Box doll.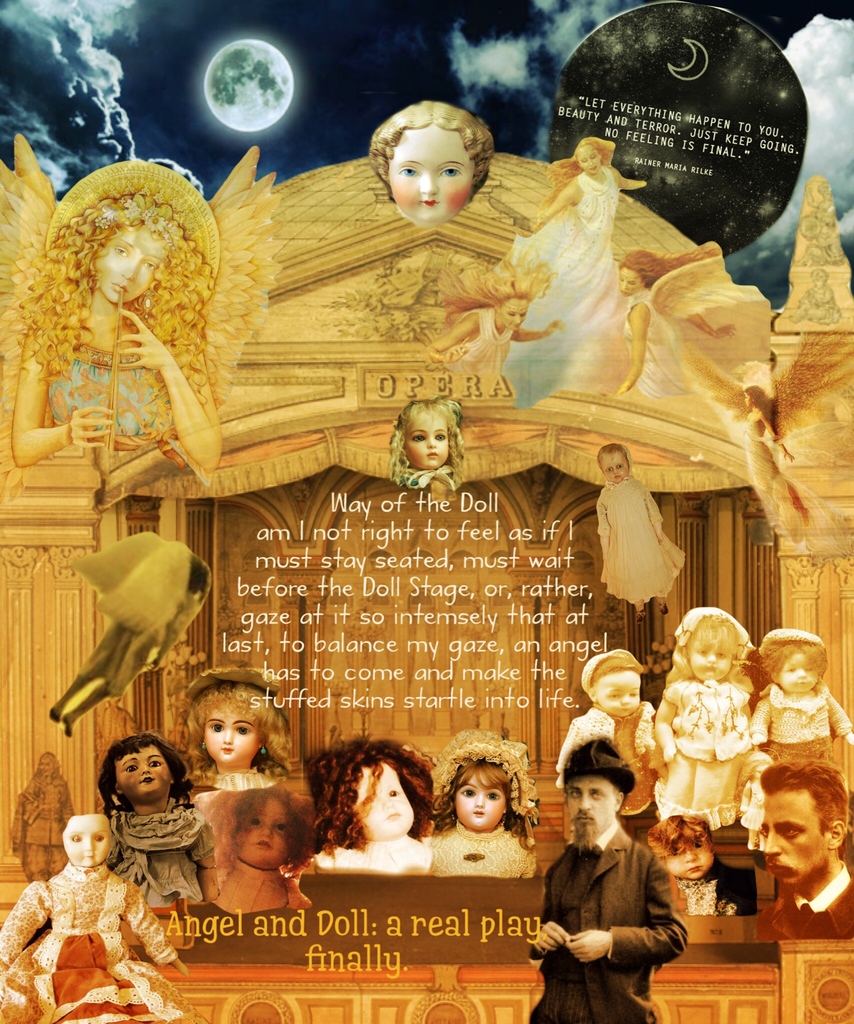
bbox=[551, 644, 663, 830].
